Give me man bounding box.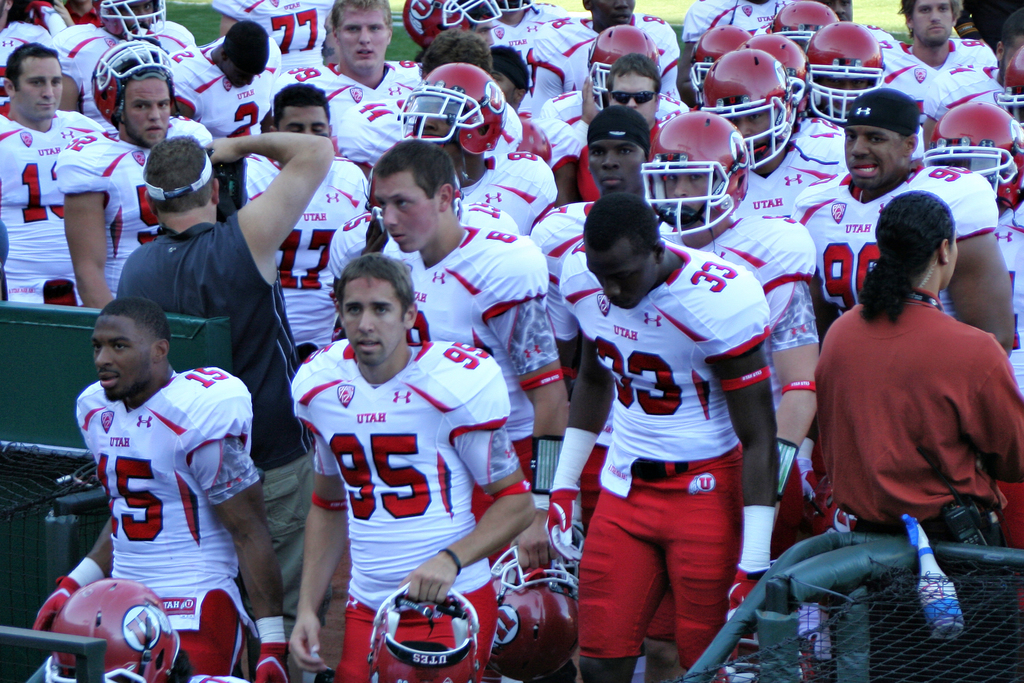
box=[48, 44, 220, 321].
